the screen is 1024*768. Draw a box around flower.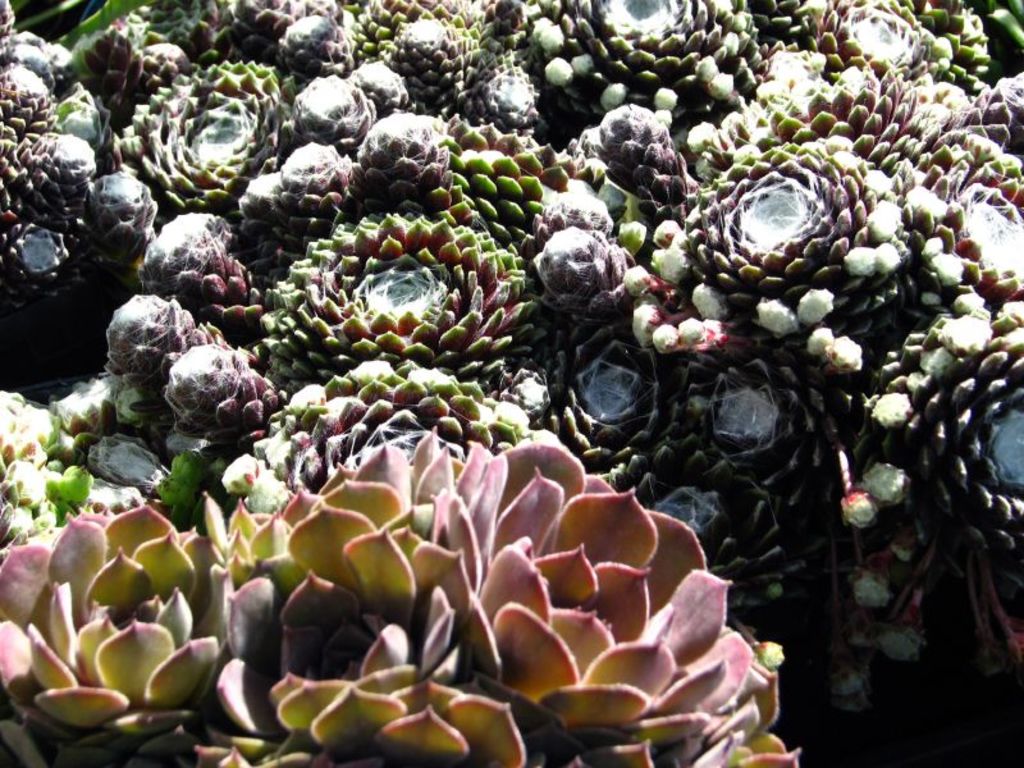
353 0 475 110.
